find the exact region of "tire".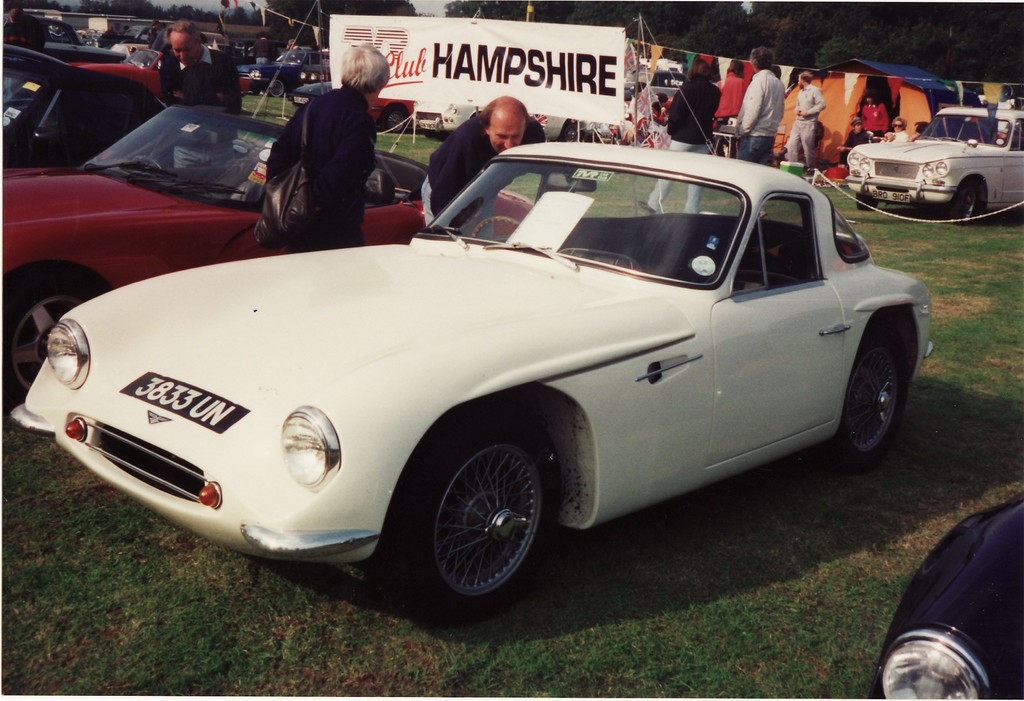
Exact region: Rect(0, 269, 111, 408).
